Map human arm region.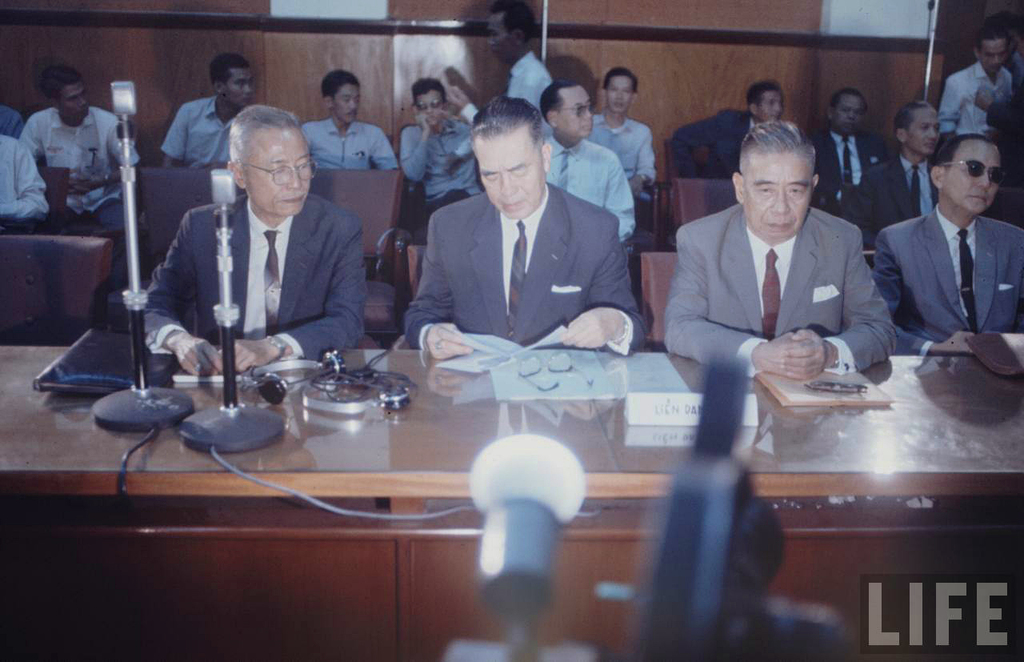
Mapped to 155:107:184:171.
